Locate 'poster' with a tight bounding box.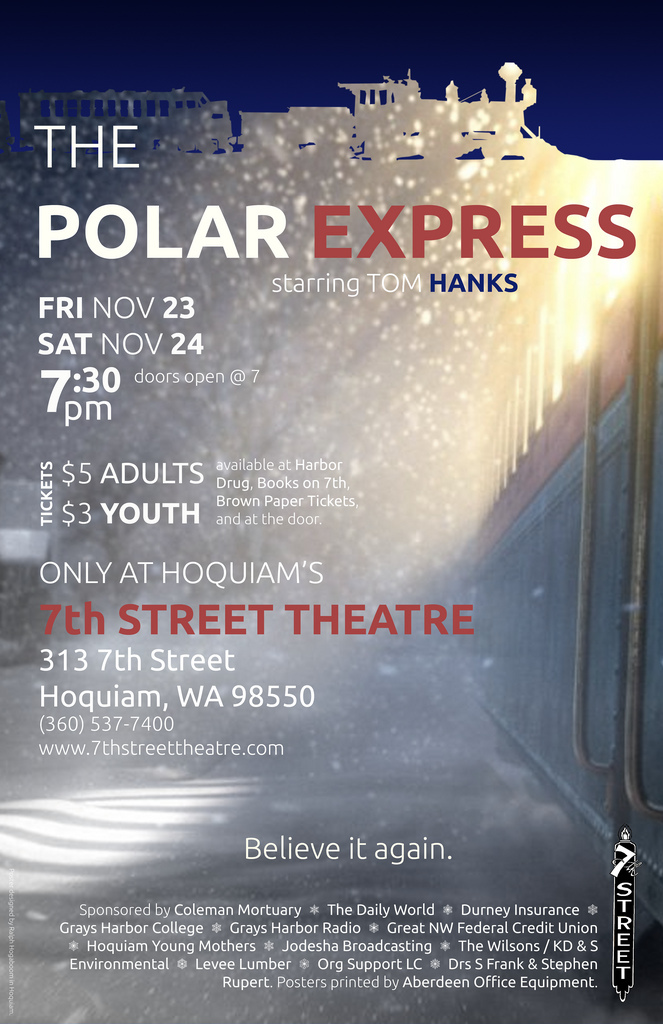
bbox(0, 0, 662, 1023).
